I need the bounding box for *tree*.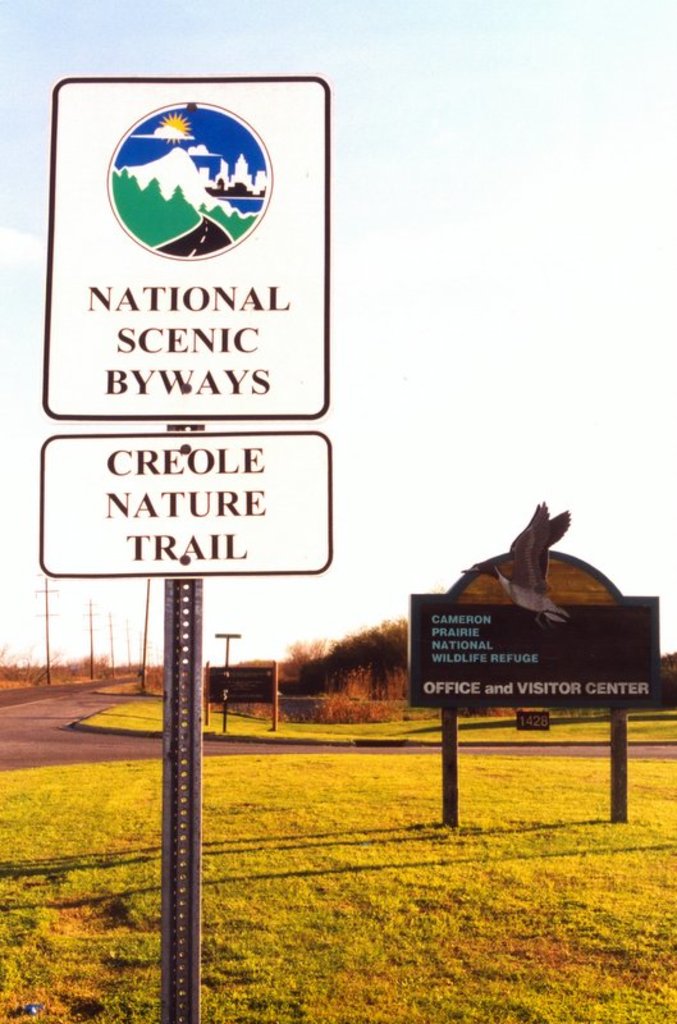
Here it is: {"x1": 294, "y1": 611, "x2": 408, "y2": 696}.
